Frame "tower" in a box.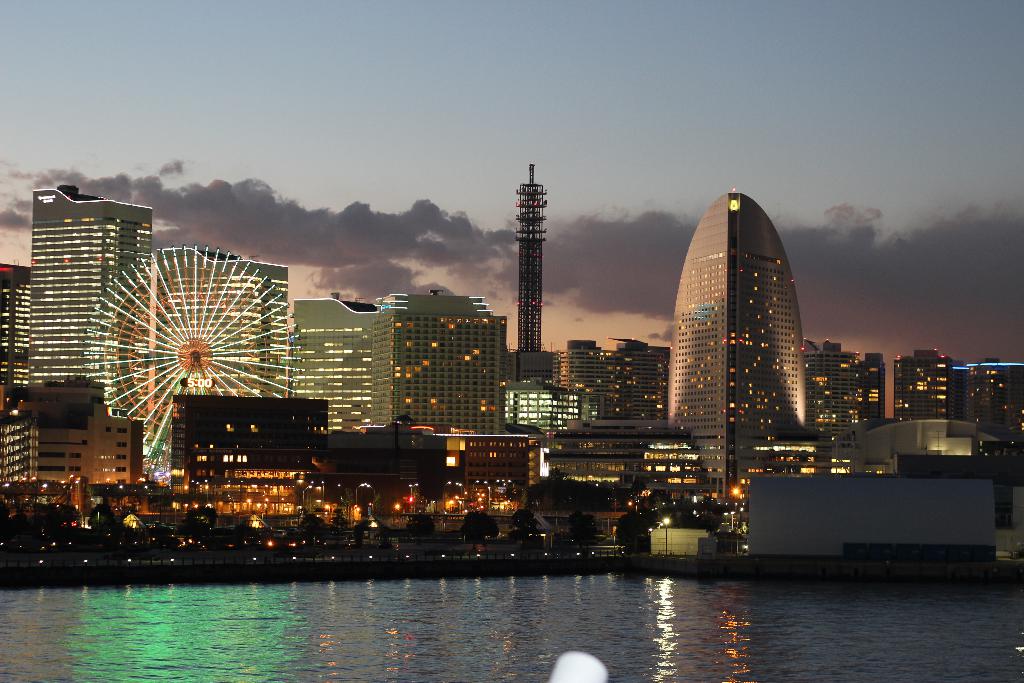
region(671, 196, 803, 497).
